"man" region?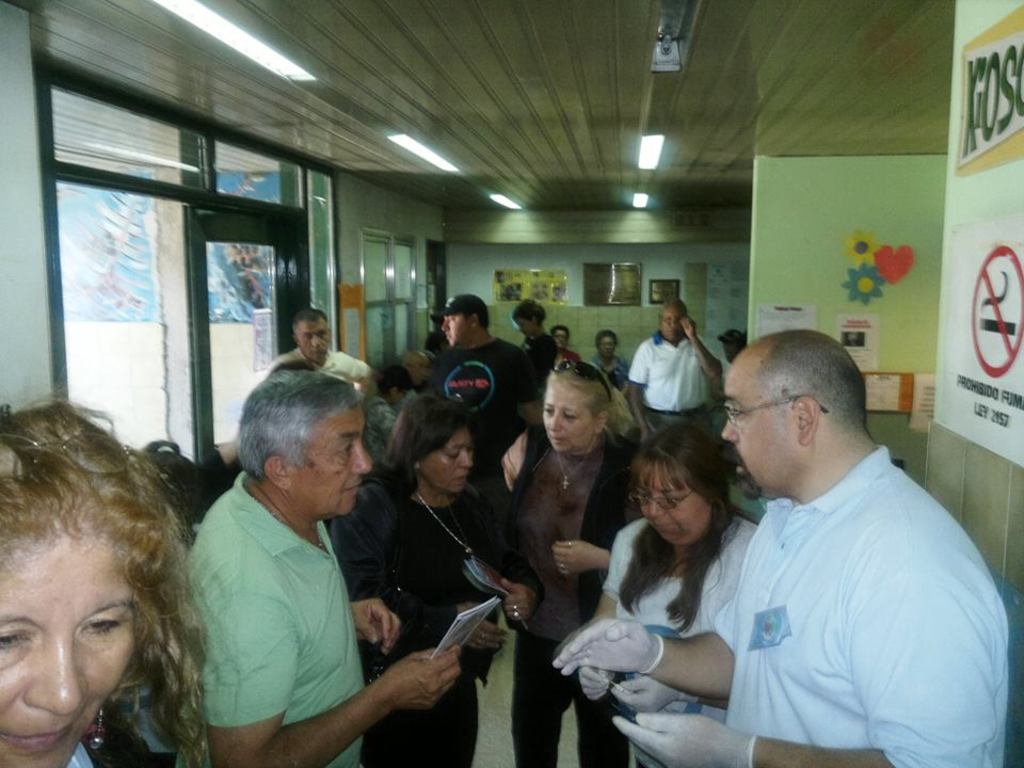
[x1=179, y1=365, x2=462, y2=767]
